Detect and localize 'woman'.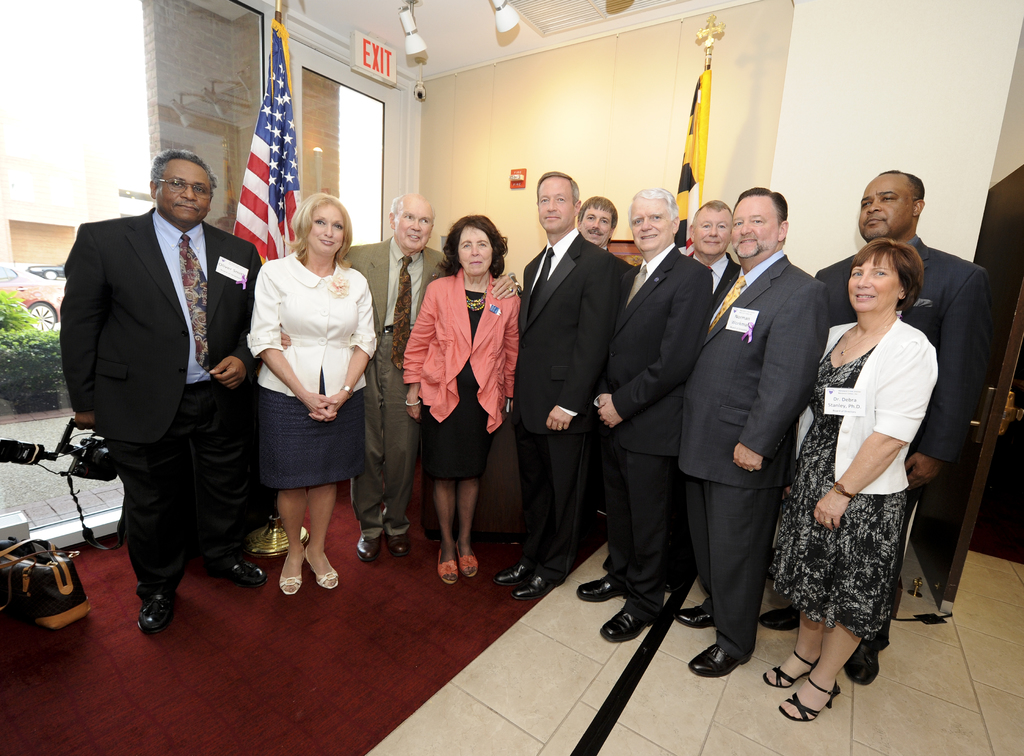
Localized at {"left": 247, "top": 197, "right": 377, "bottom": 593}.
